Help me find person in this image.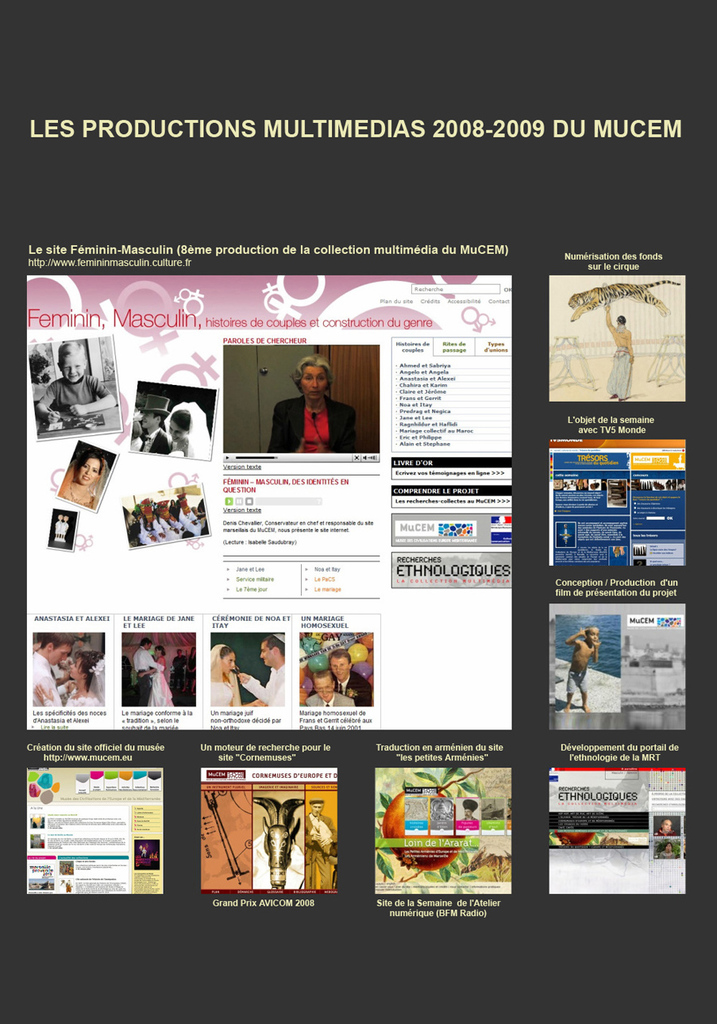
Found it: bbox=[563, 626, 603, 711].
